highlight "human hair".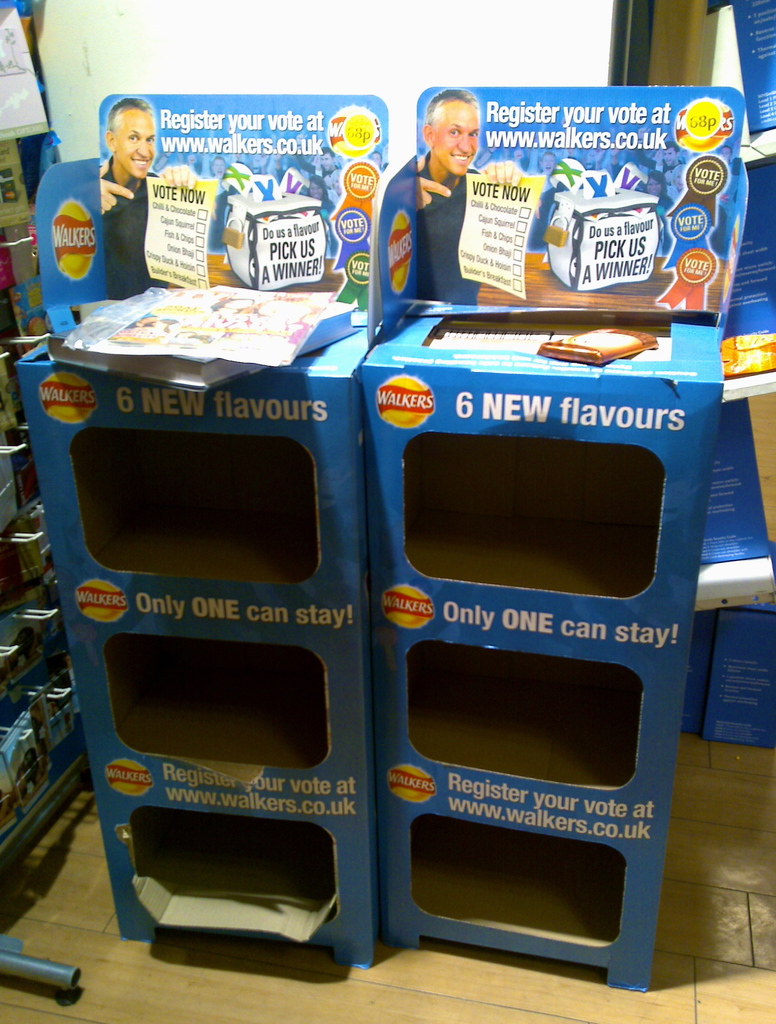
Highlighted region: [left=113, top=87, right=154, bottom=131].
